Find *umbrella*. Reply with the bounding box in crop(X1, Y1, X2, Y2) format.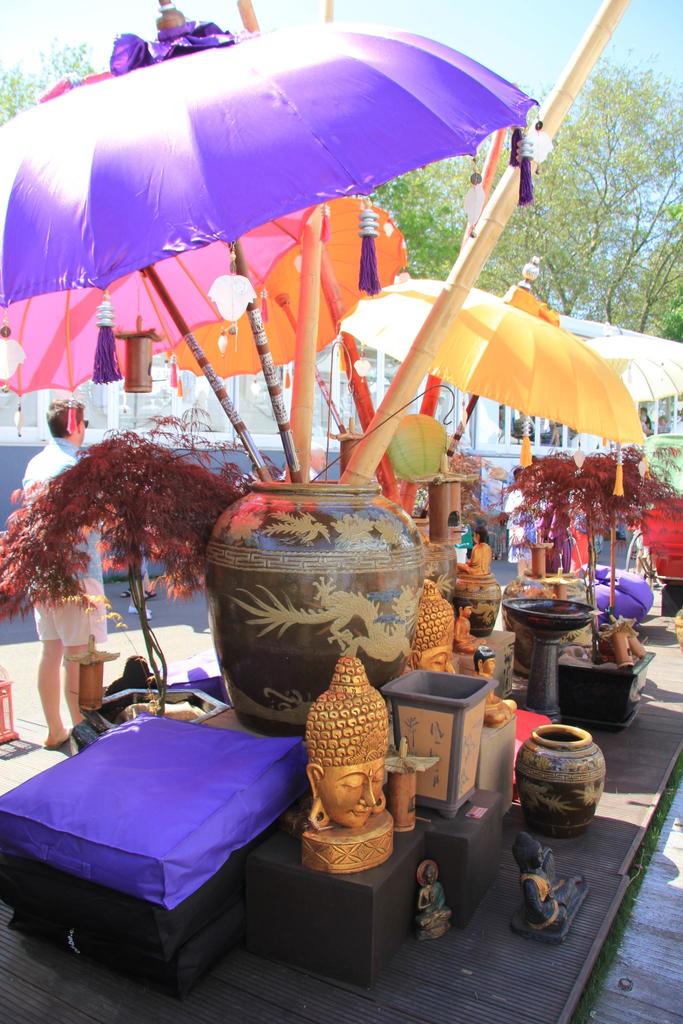
crop(340, 259, 649, 513).
